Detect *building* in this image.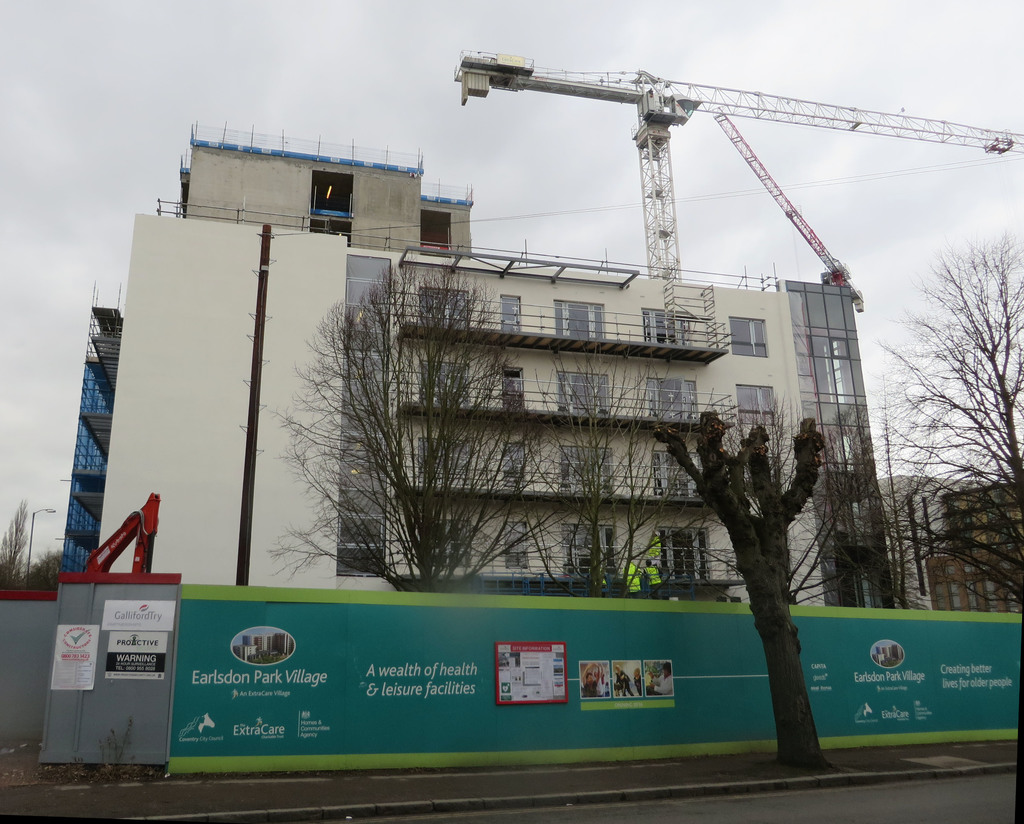
Detection: <bbox>921, 479, 1023, 615</bbox>.
